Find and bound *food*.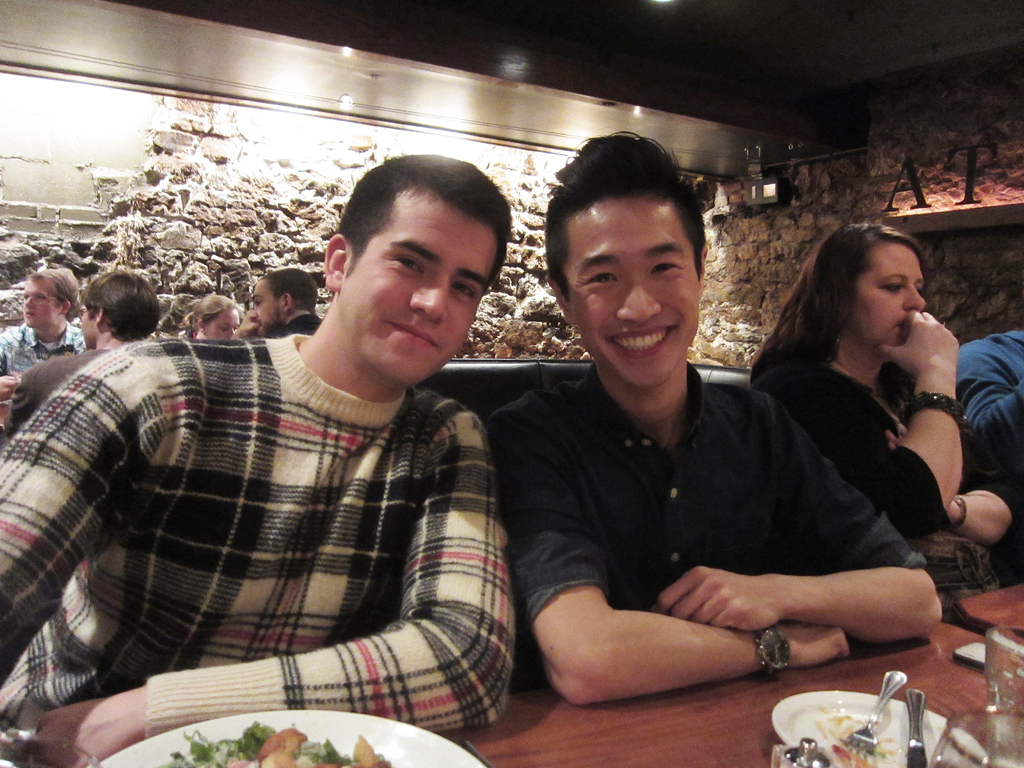
Bound: pyautogui.locateOnScreen(814, 708, 895, 767).
